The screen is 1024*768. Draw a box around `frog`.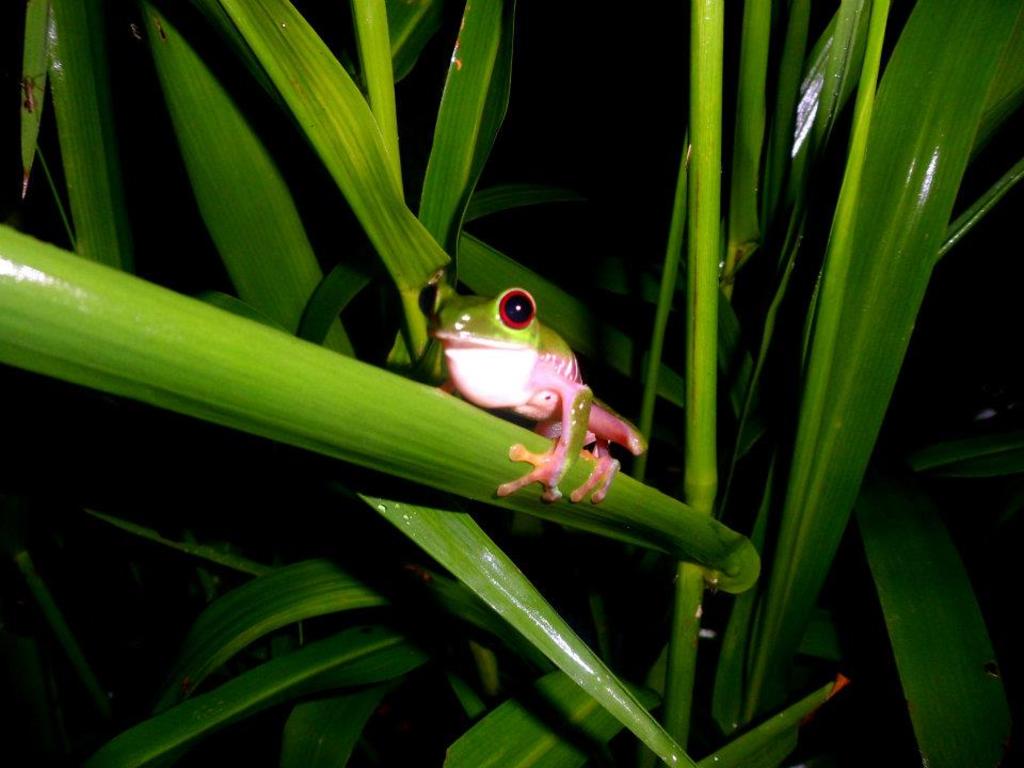
<box>434,285,653,508</box>.
